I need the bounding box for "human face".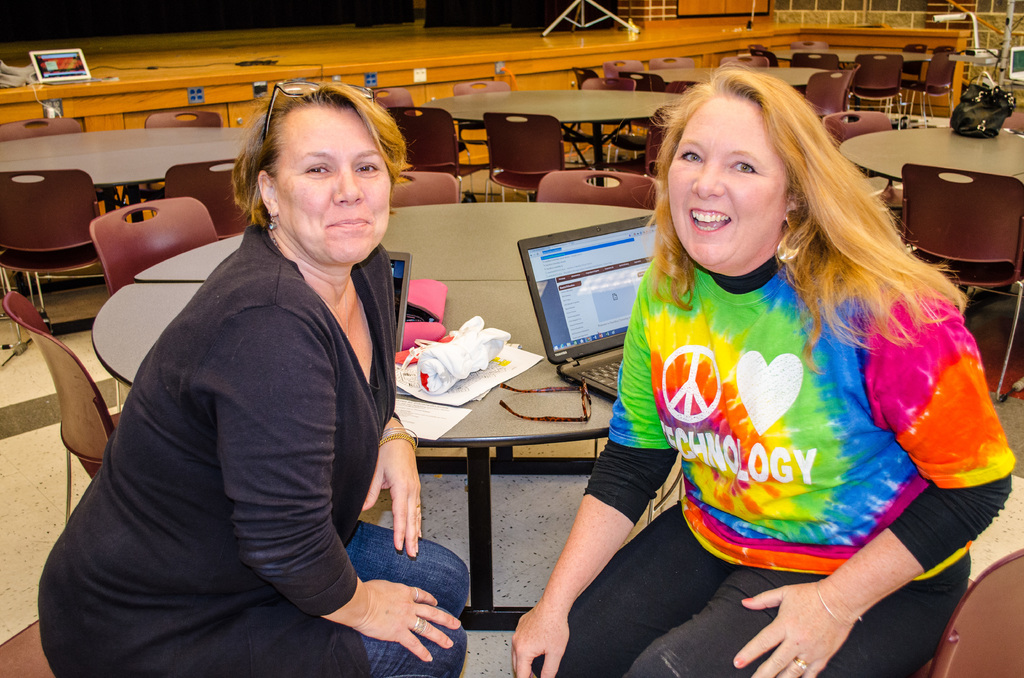
Here it is: {"x1": 275, "y1": 100, "x2": 390, "y2": 268}.
